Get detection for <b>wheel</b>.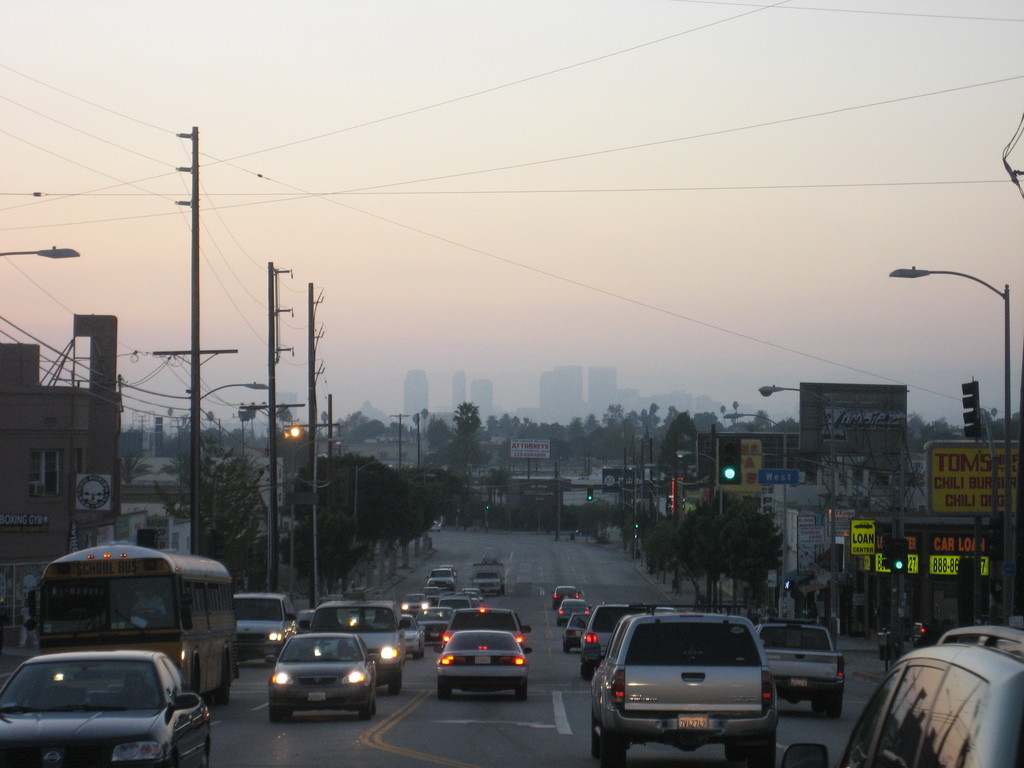
Detection: [587, 712, 620, 759].
